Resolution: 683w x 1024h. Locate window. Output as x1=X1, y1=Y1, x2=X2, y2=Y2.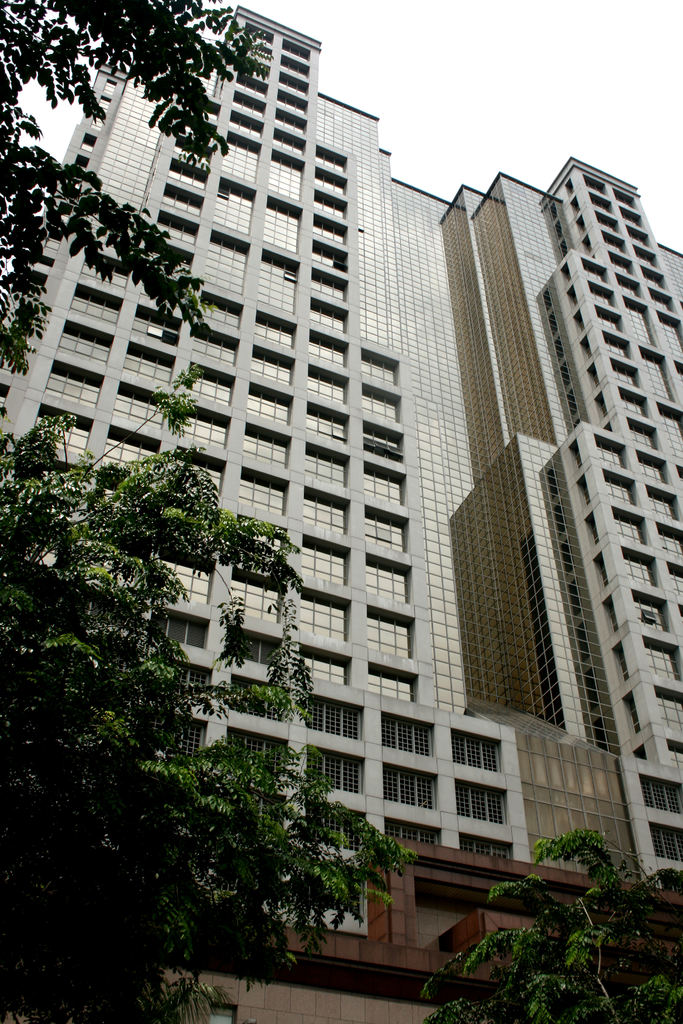
x1=0, y1=0, x2=274, y2=375.
